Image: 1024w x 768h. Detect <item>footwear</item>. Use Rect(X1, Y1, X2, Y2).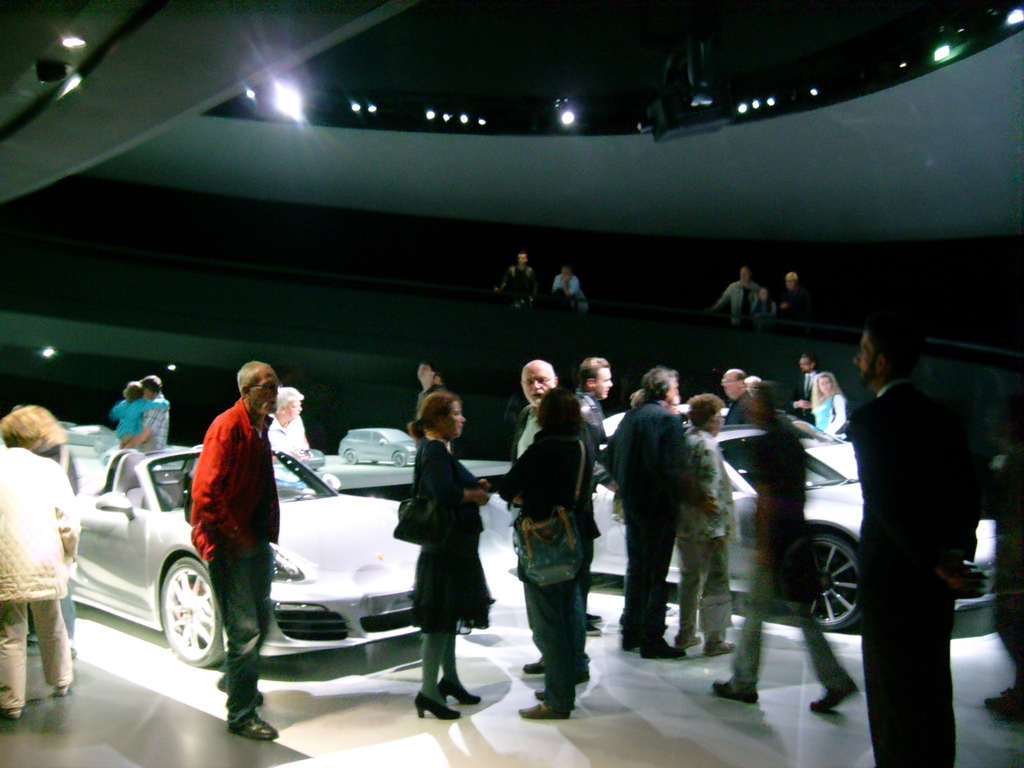
Rect(216, 675, 263, 706).
